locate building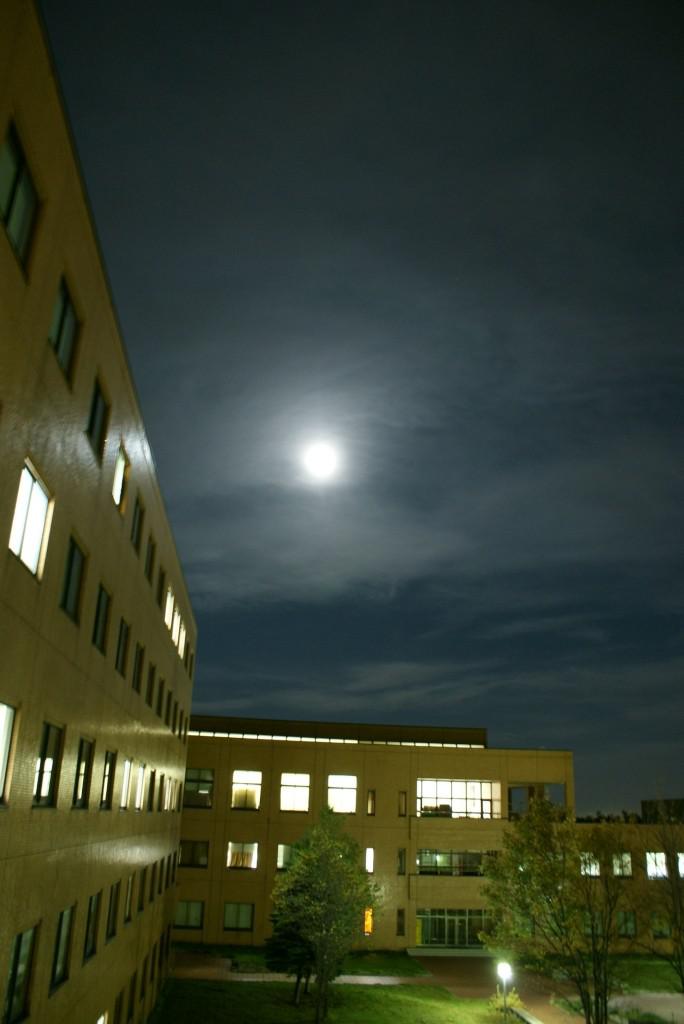
box(0, 0, 683, 1023)
